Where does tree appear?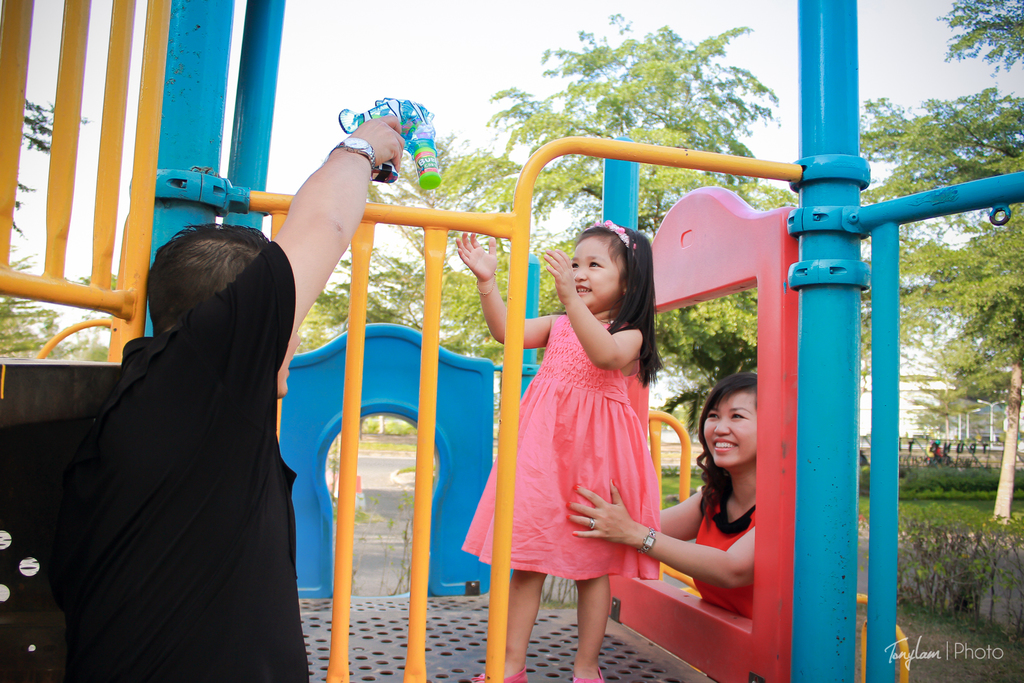
Appears at region(314, 0, 900, 486).
